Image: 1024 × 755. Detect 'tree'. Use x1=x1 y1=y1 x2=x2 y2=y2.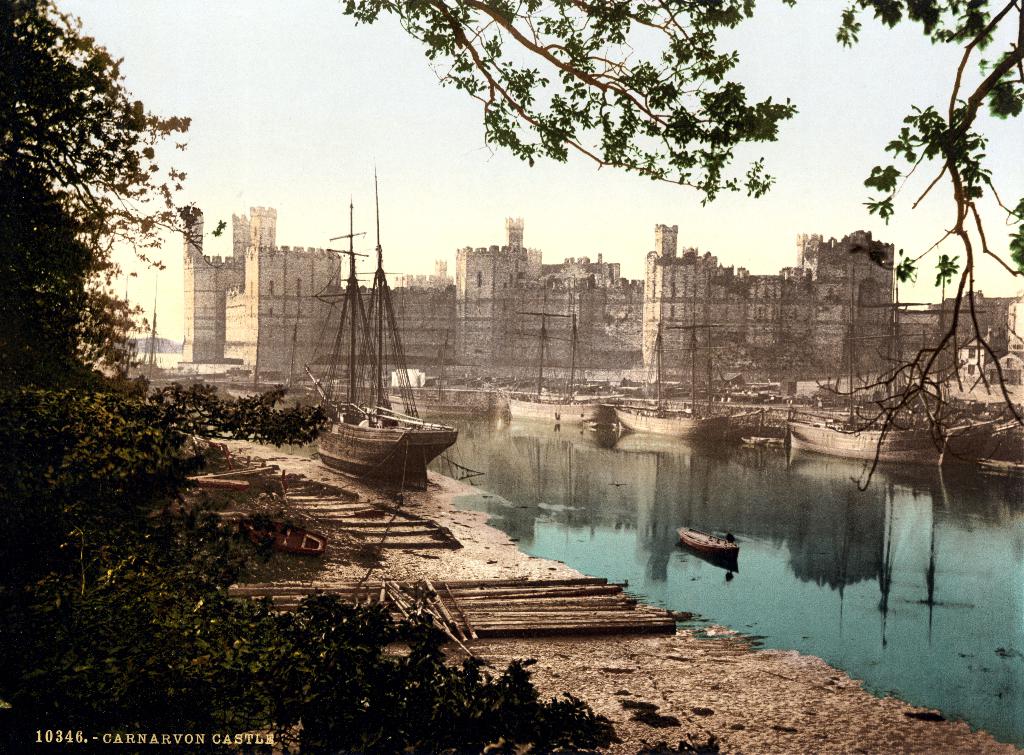
x1=0 y1=0 x2=703 y2=754.
